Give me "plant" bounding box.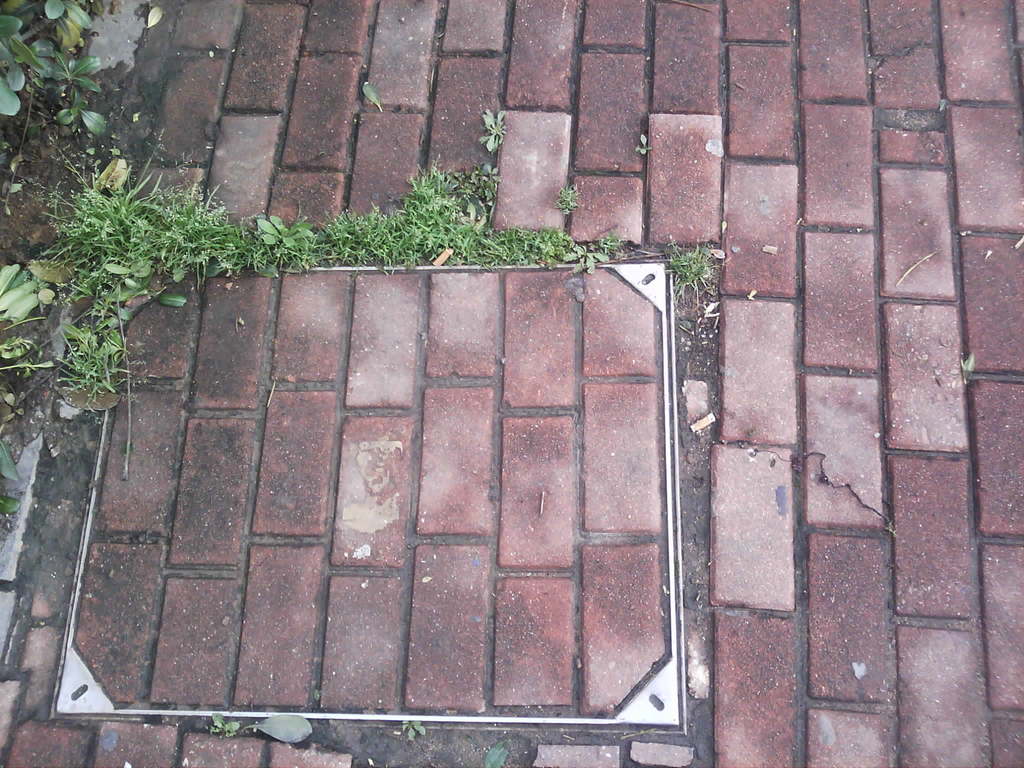
557, 179, 588, 220.
